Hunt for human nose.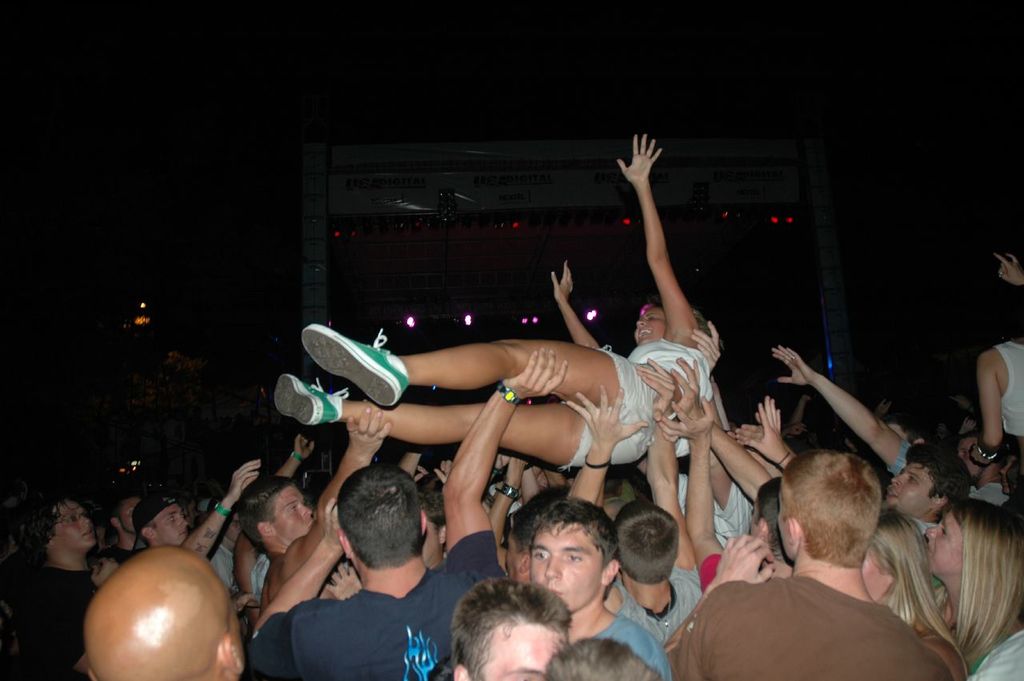
Hunted down at {"x1": 179, "y1": 518, "x2": 185, "y2": 528}.
